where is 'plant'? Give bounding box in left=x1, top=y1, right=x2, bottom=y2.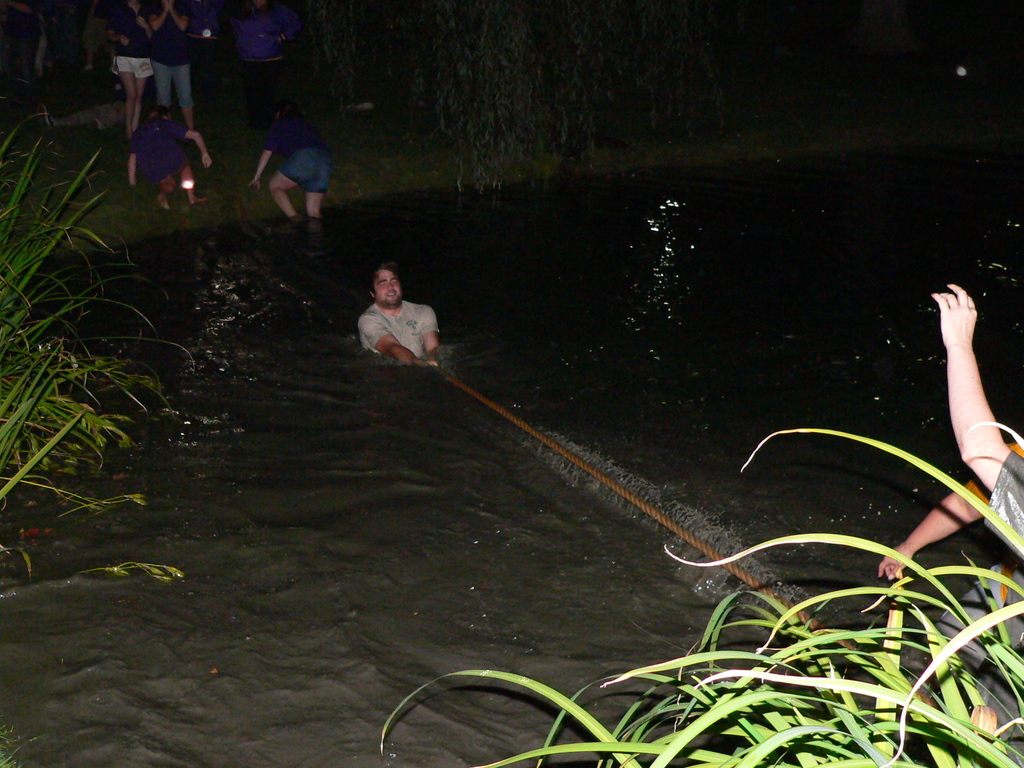
left=388, top=0, right=874, bottom=198.
